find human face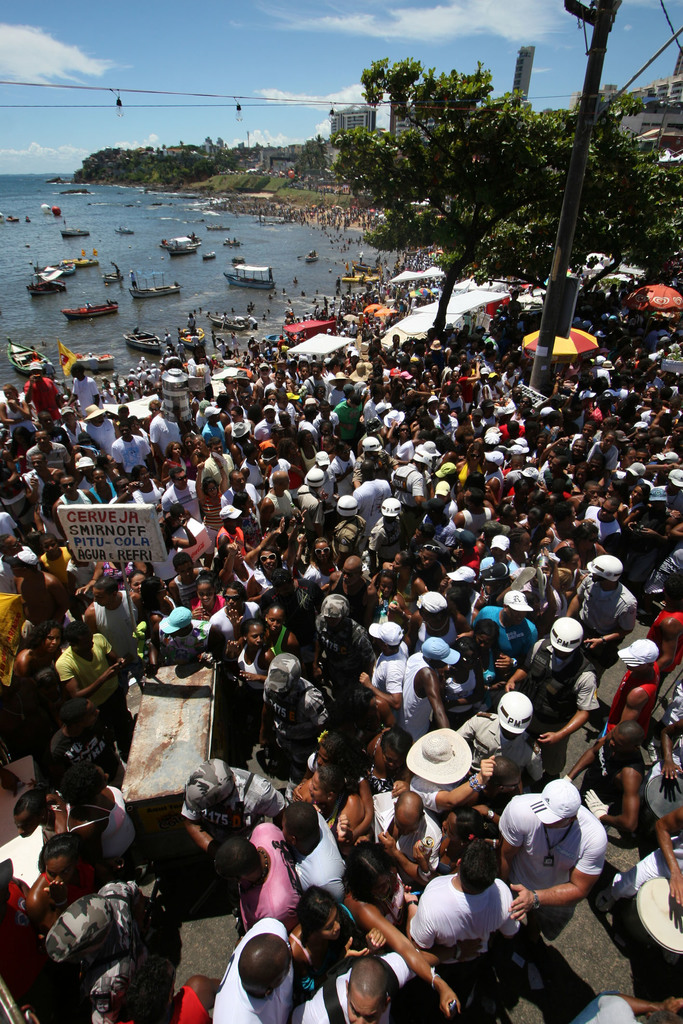
crop(527, 427, 539, 439)
